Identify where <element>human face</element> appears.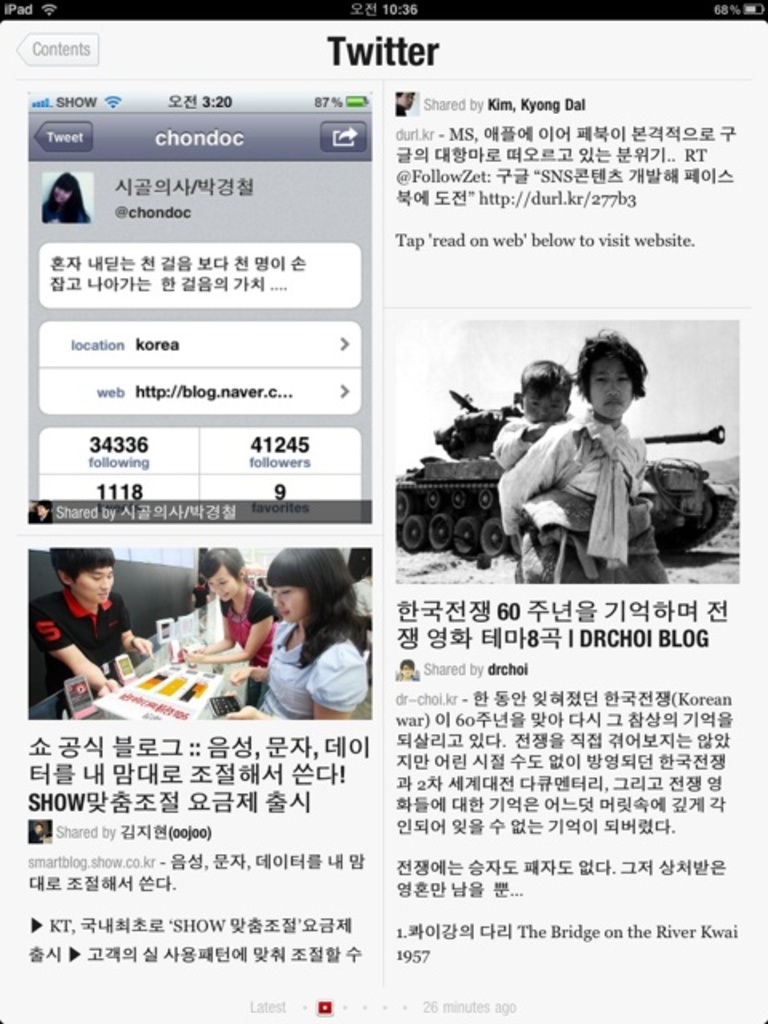
Appears at box(589, 352, 634, 422).
